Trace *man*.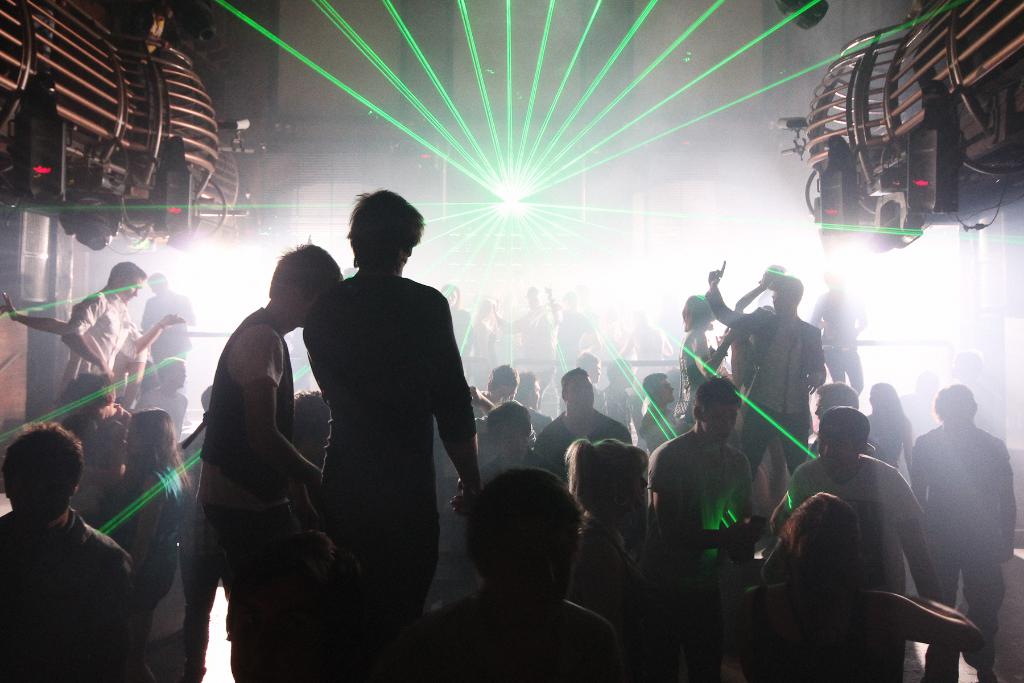
Traced to x1=196, y1=235, x2=348, y2=682.
